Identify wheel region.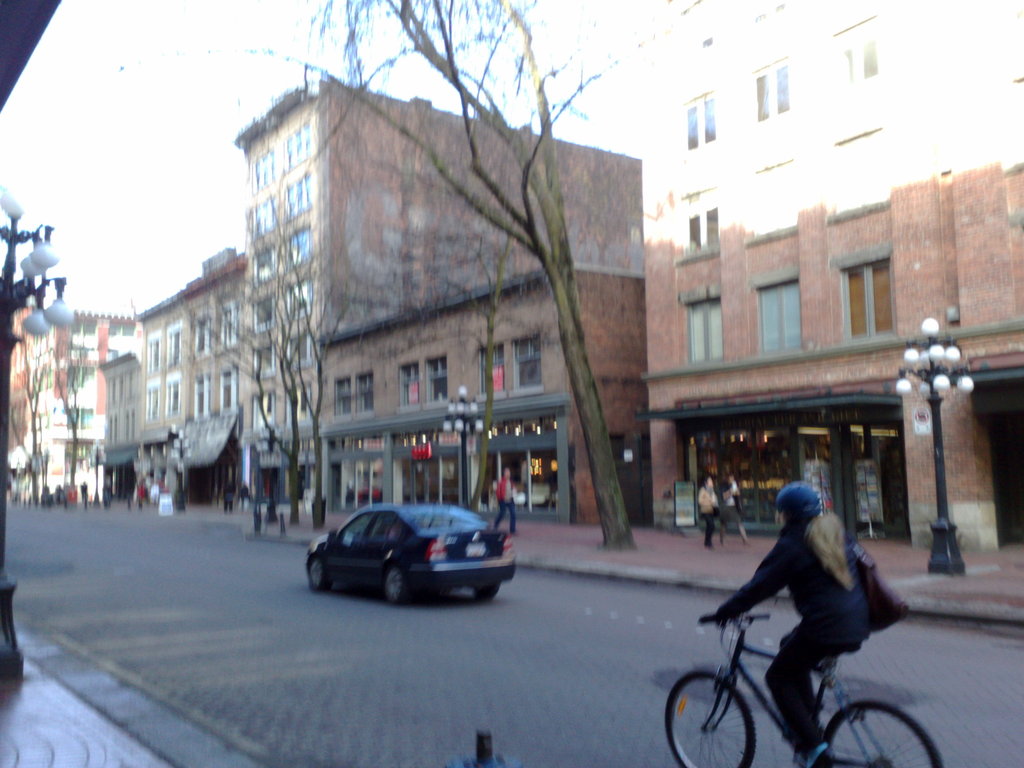
Region: (x1=473, y1=573, x2=495, y2=607).
